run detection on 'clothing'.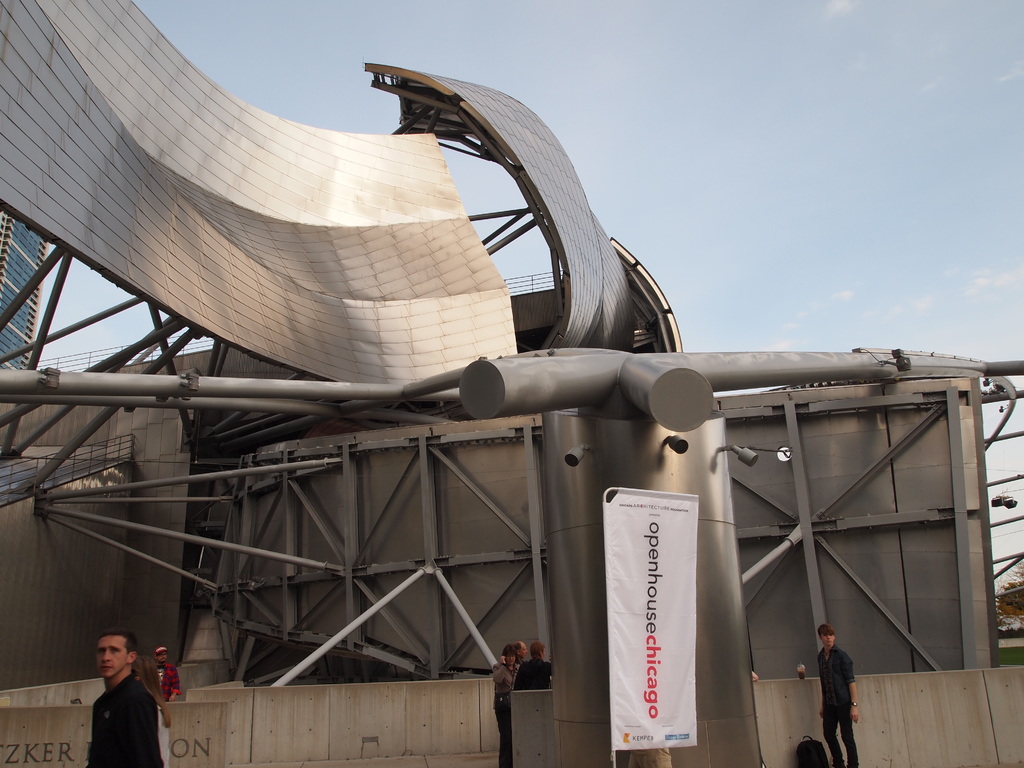
Result: bbox=(65, 664, 163, 759).
